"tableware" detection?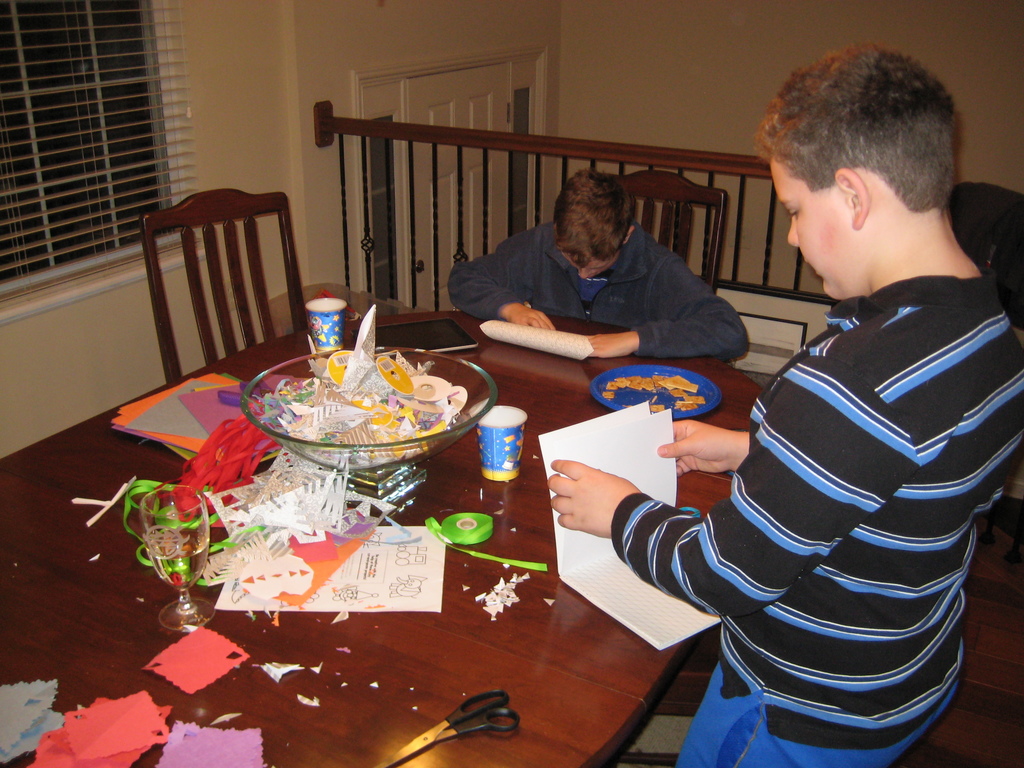
[x1=300, y1=296, x2=346, y2=360]
